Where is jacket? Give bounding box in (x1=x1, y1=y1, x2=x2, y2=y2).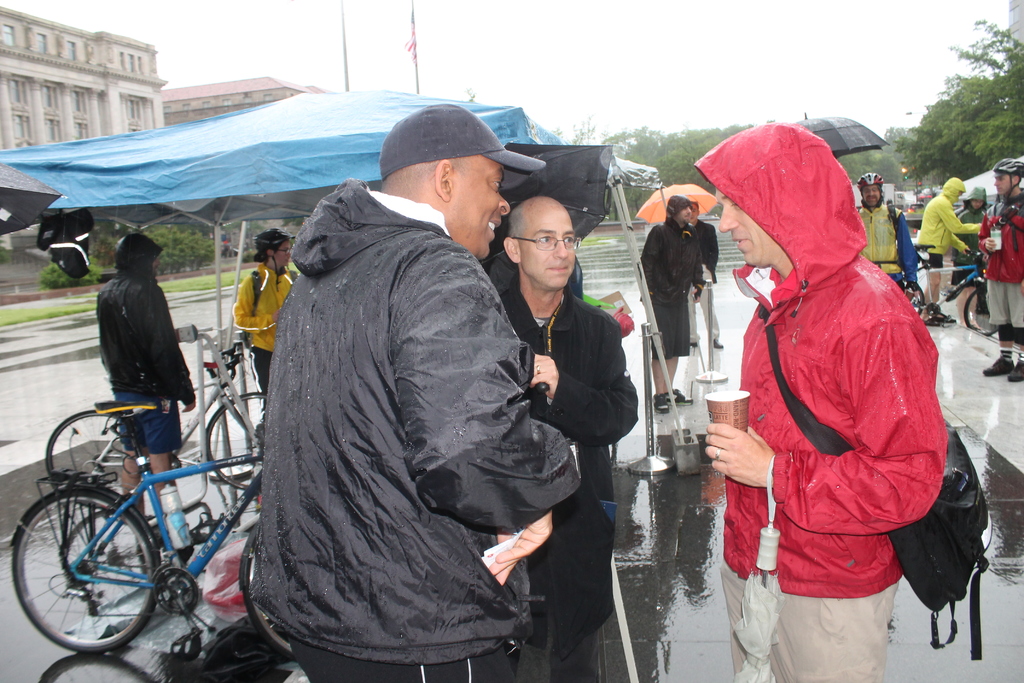
(x1=918, y1=174, x2=981, y2=253).
